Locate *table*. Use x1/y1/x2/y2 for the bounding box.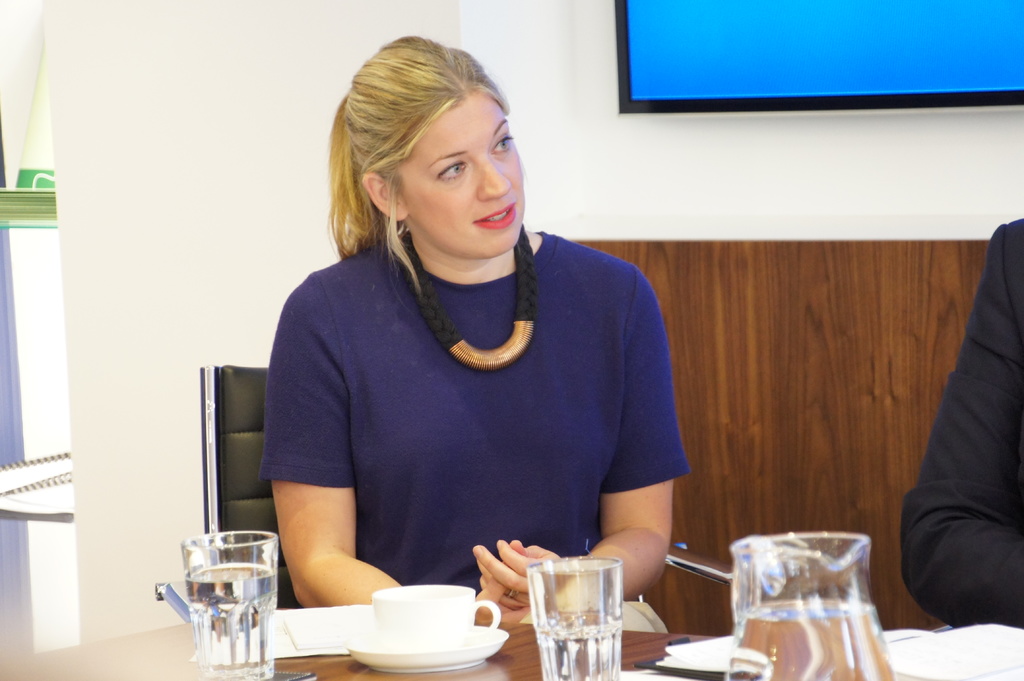
0/616/724/680.
